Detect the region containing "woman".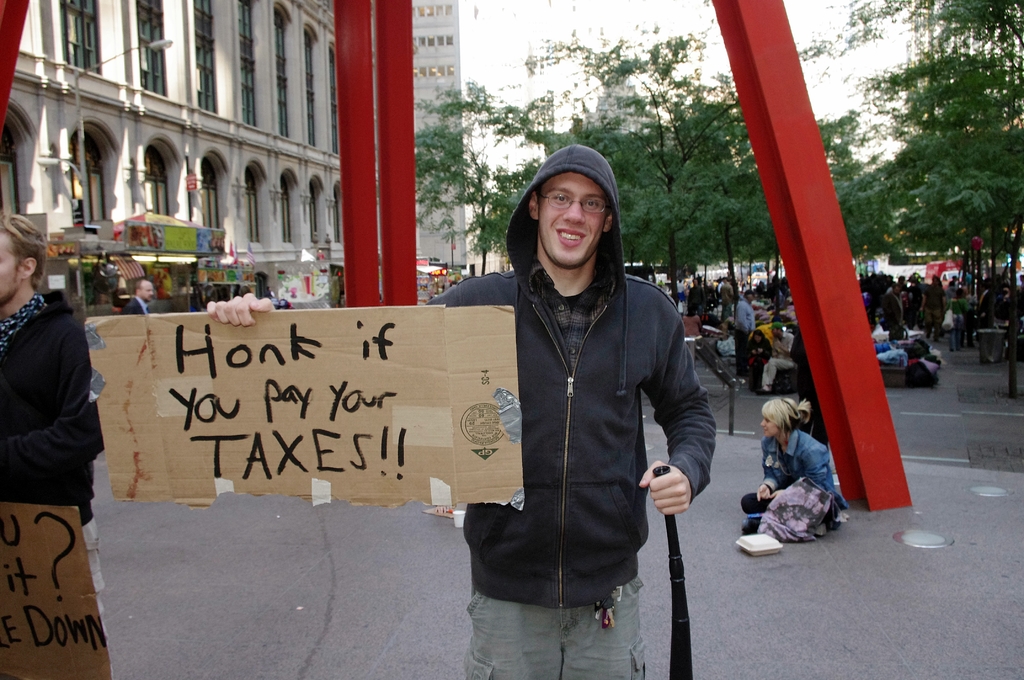
(742, 325, 776, 389).
